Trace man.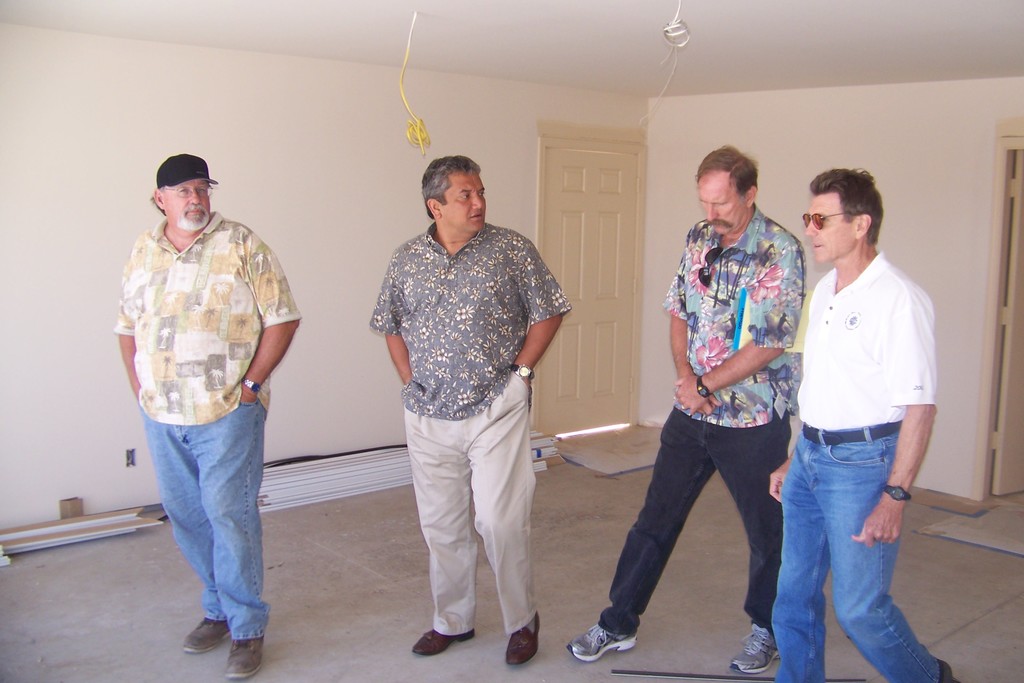
Traced to <bbox>370, 156, 572, 667</bbox>.
